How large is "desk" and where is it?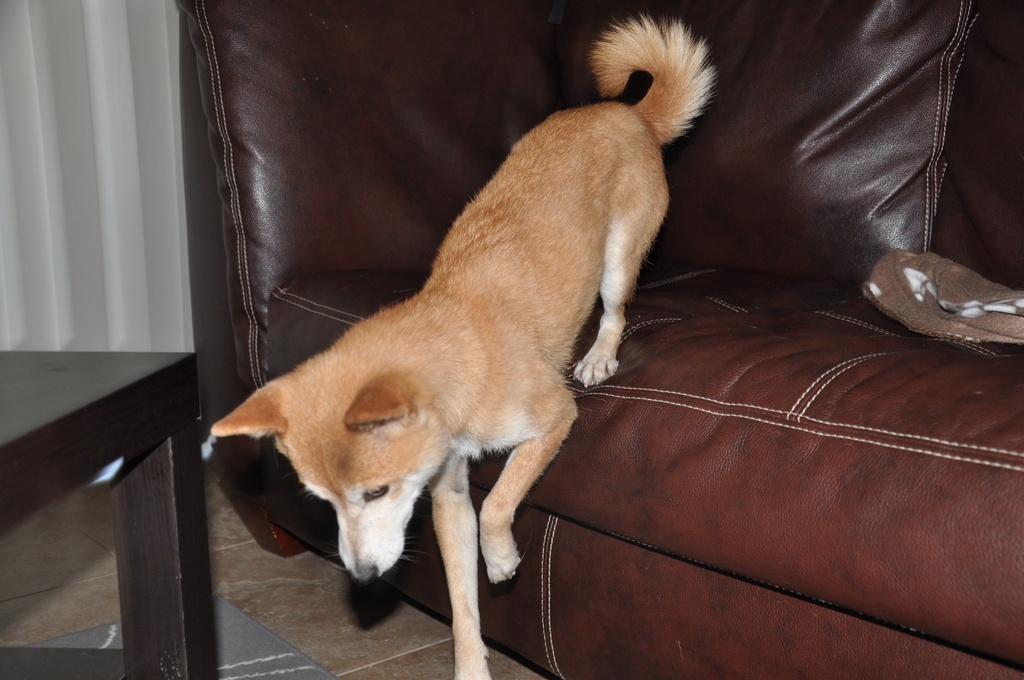
Bounding box: <region>0, 350, 196, 679</region>.
